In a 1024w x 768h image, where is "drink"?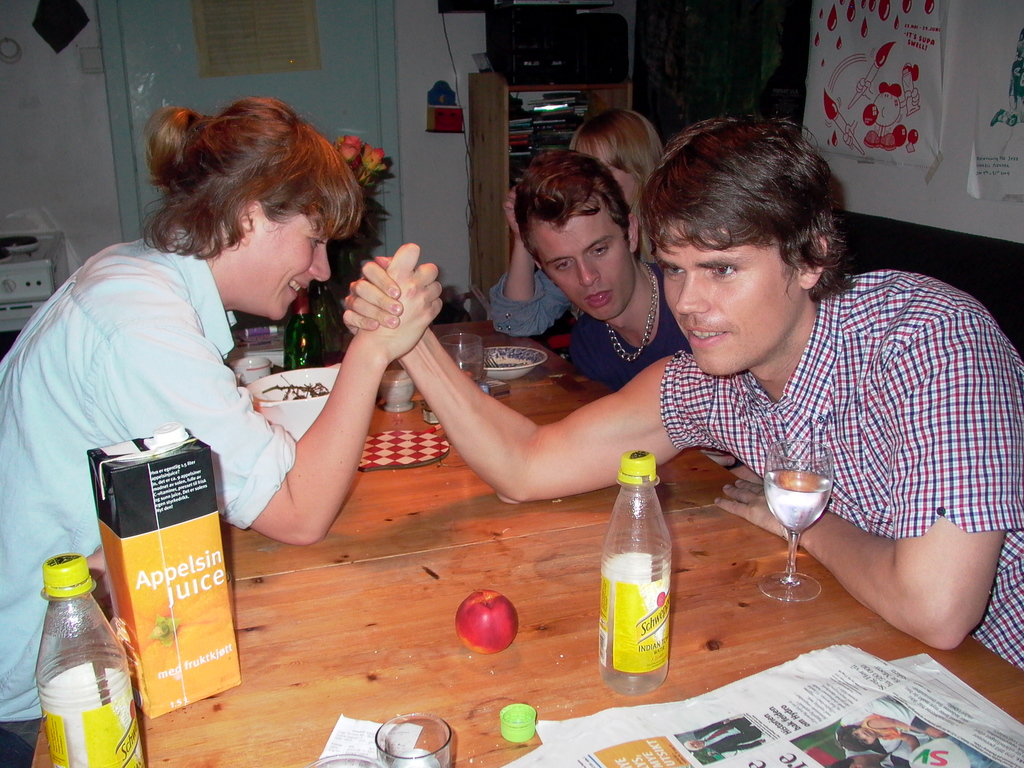
region(456, 362, 486, 383).
